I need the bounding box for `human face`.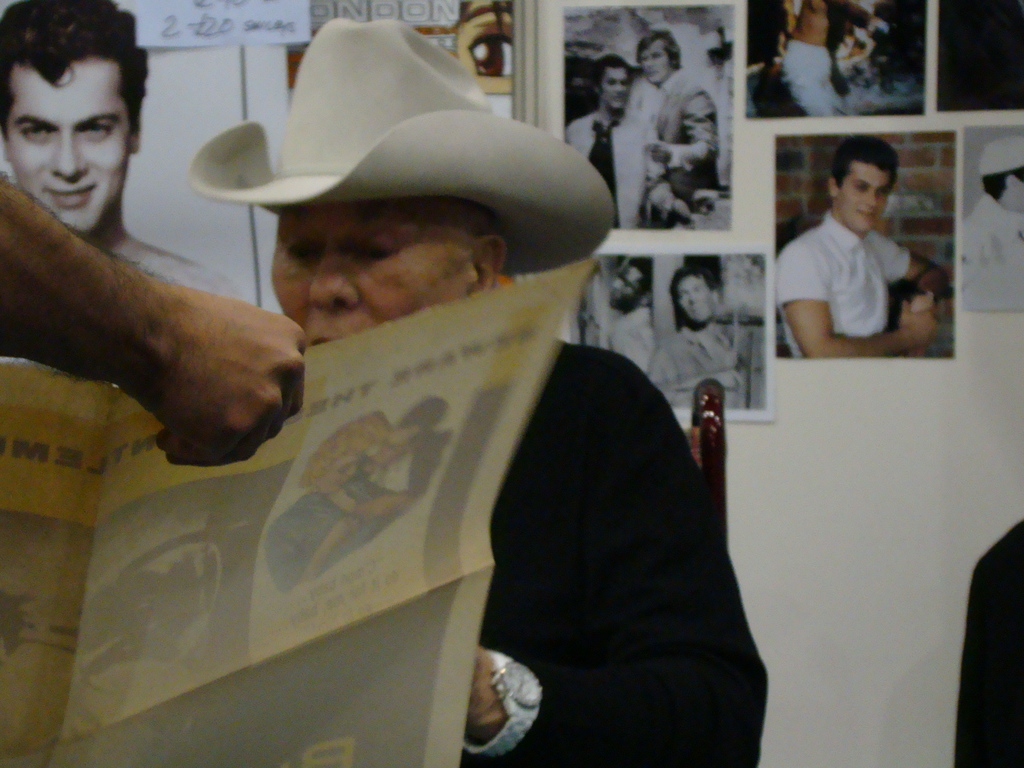
Here it is: 673,269,710,321.
